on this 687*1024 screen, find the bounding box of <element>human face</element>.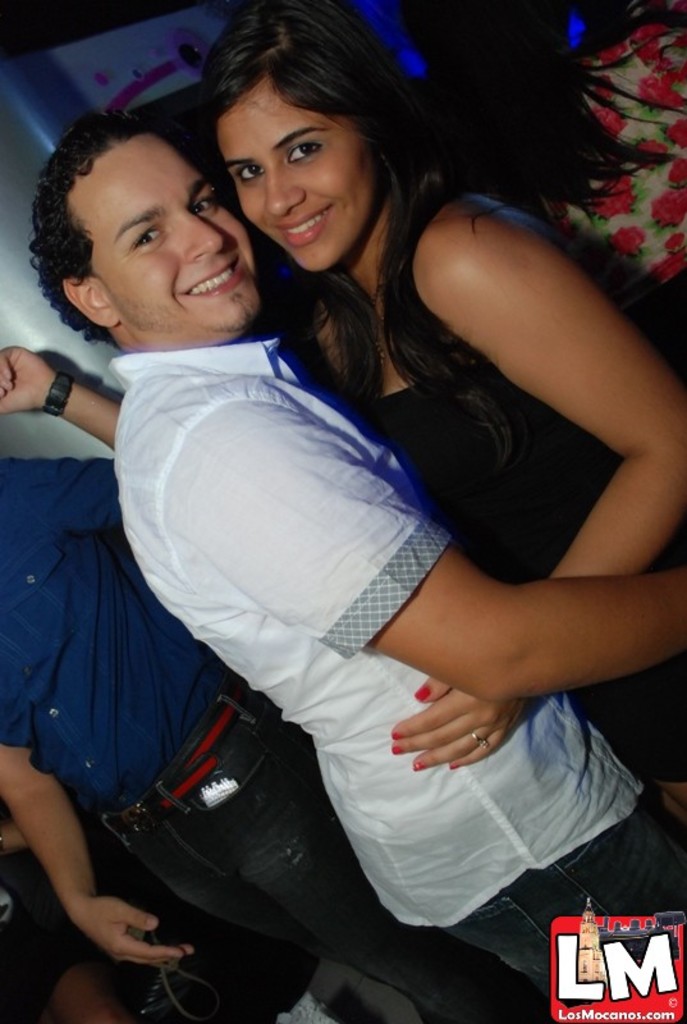
Bounding box: crop(84, 132, 249, 332).
